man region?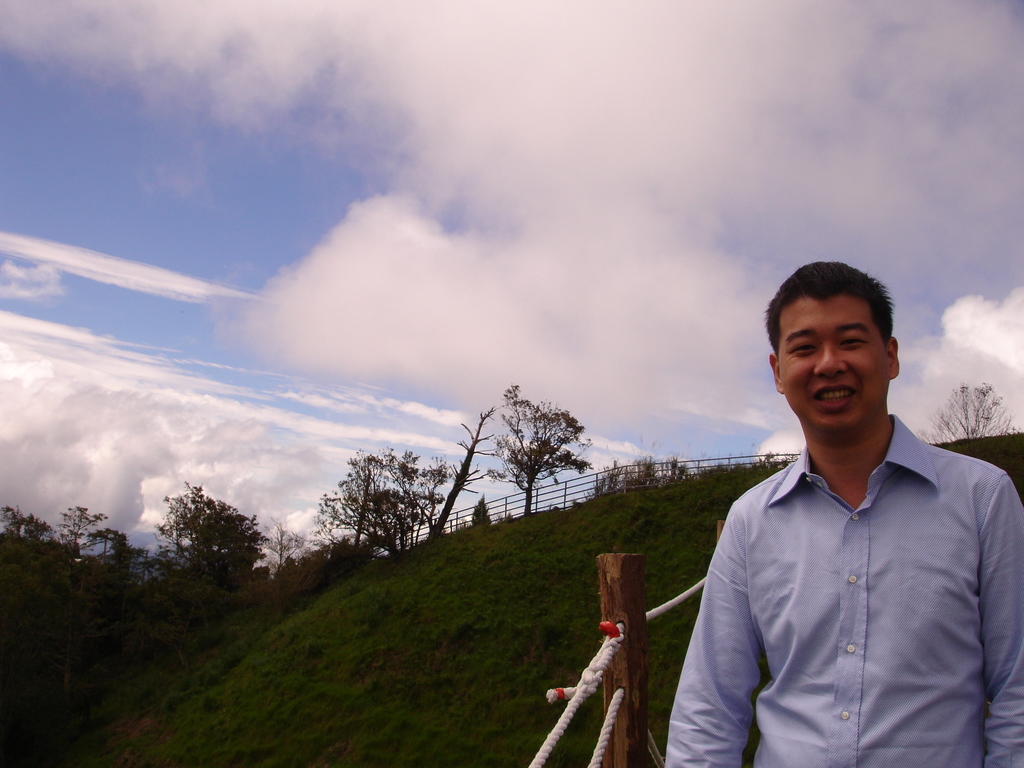
bbox=[673, 246, 1000, 757]
